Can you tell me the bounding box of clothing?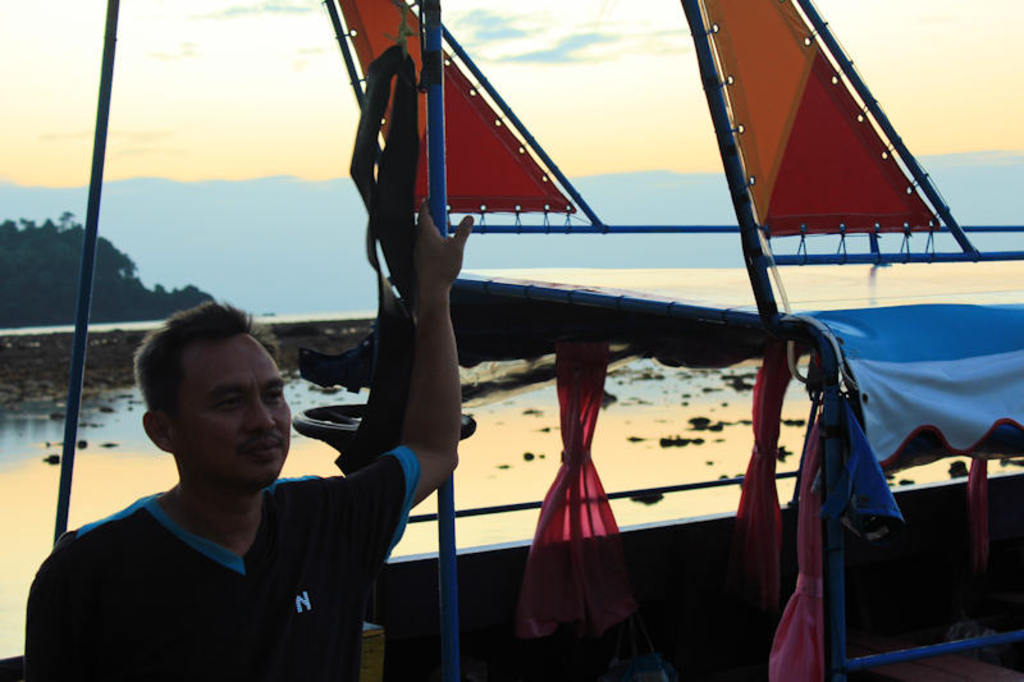
rect(37, 412, 416, 673).
